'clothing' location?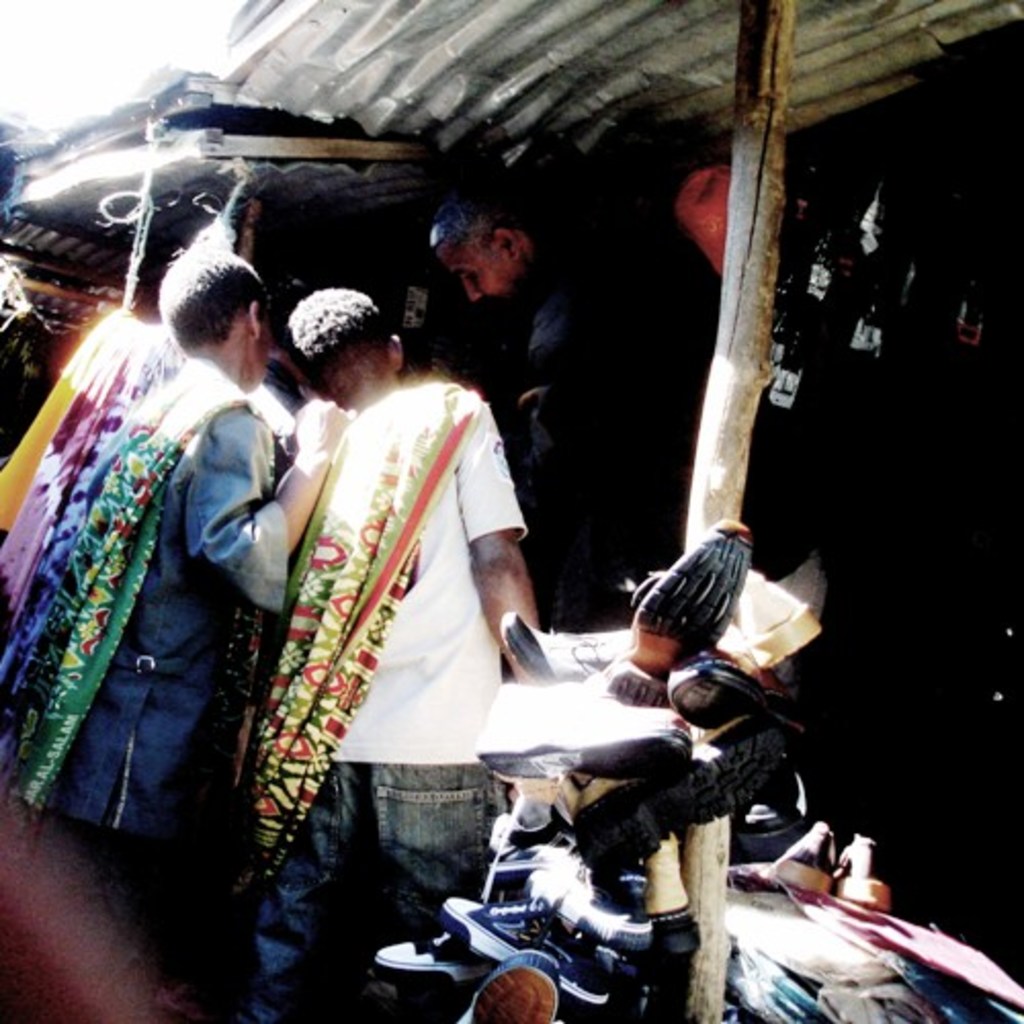
0,303,287,848
